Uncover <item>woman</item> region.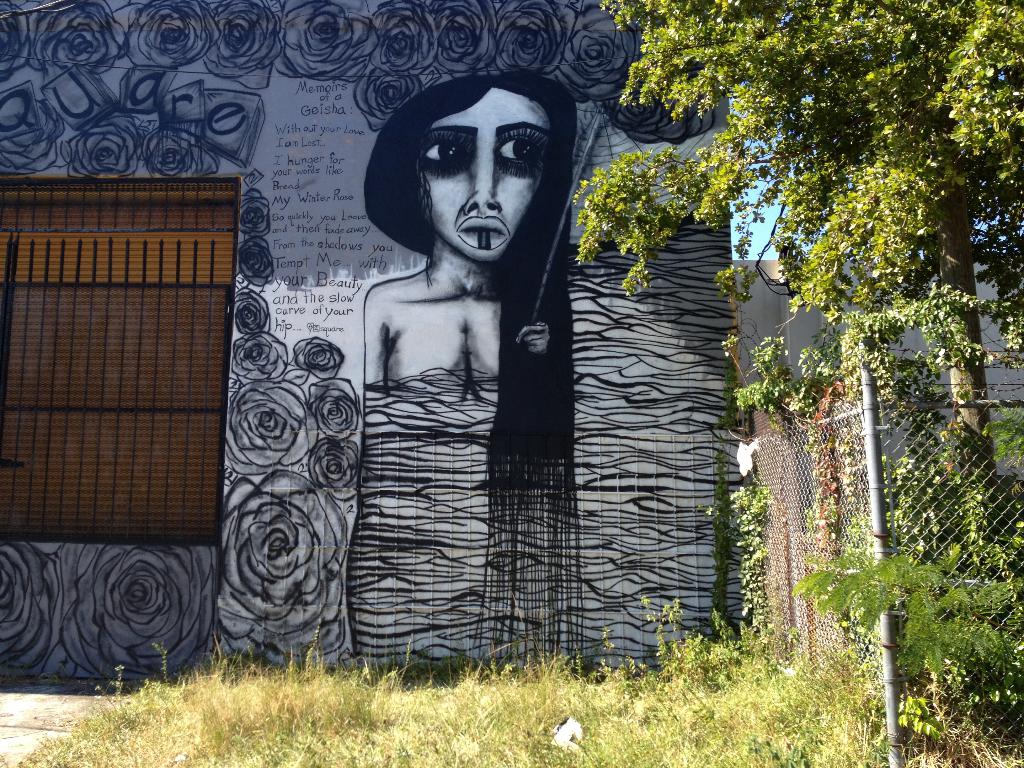
Uncovered: (left=310, top=59, right=632, bottom=633).
